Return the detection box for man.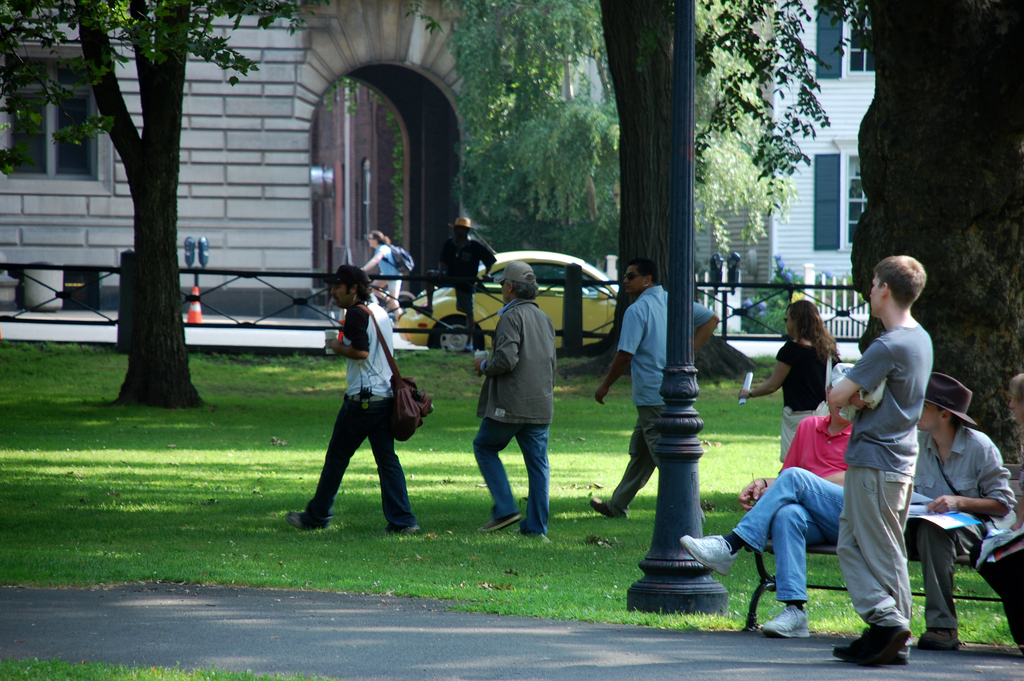
Rect(678, 360, 860, 639).
